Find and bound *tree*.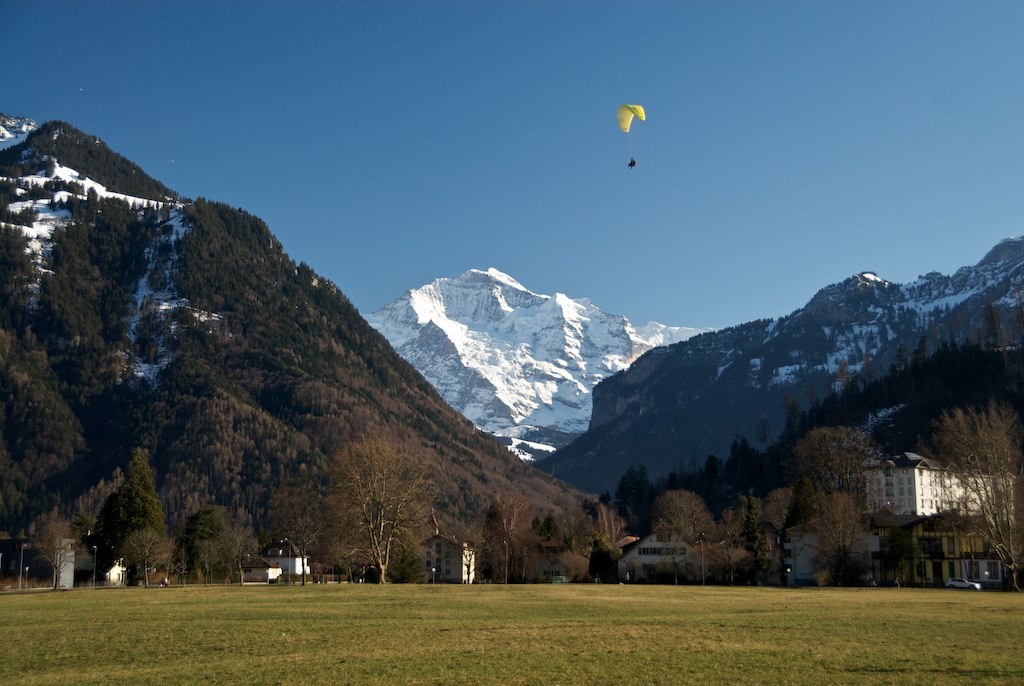
Bound: (left=150, top=188, right=376, bottom=553).
